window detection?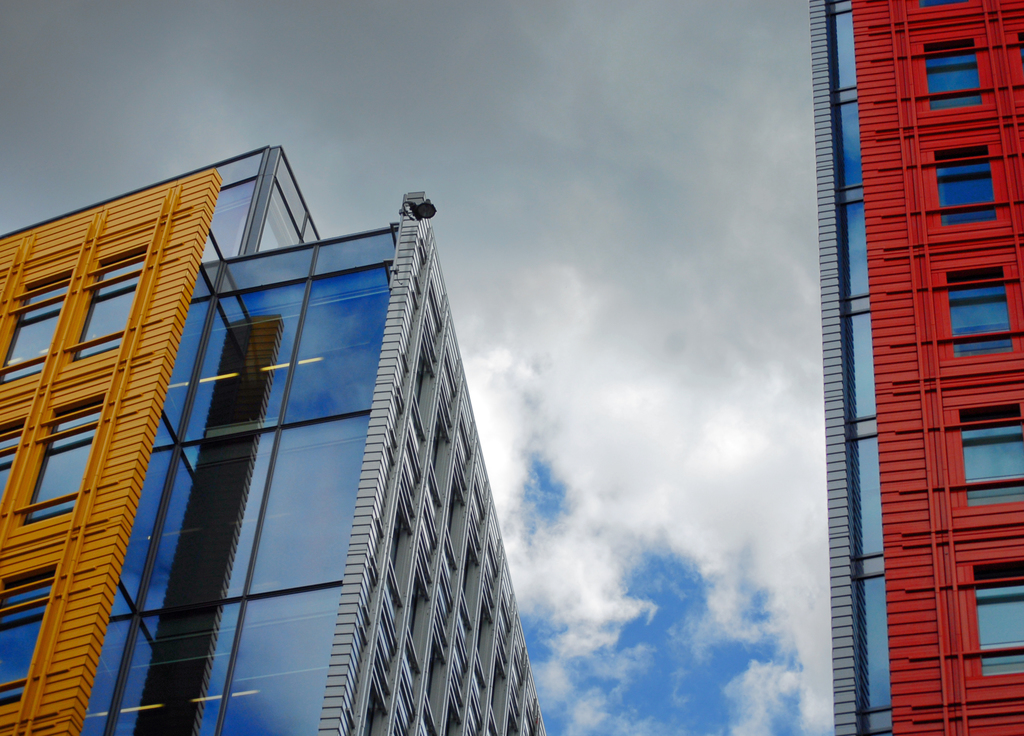
bbox(69, 235, 149, 361)
